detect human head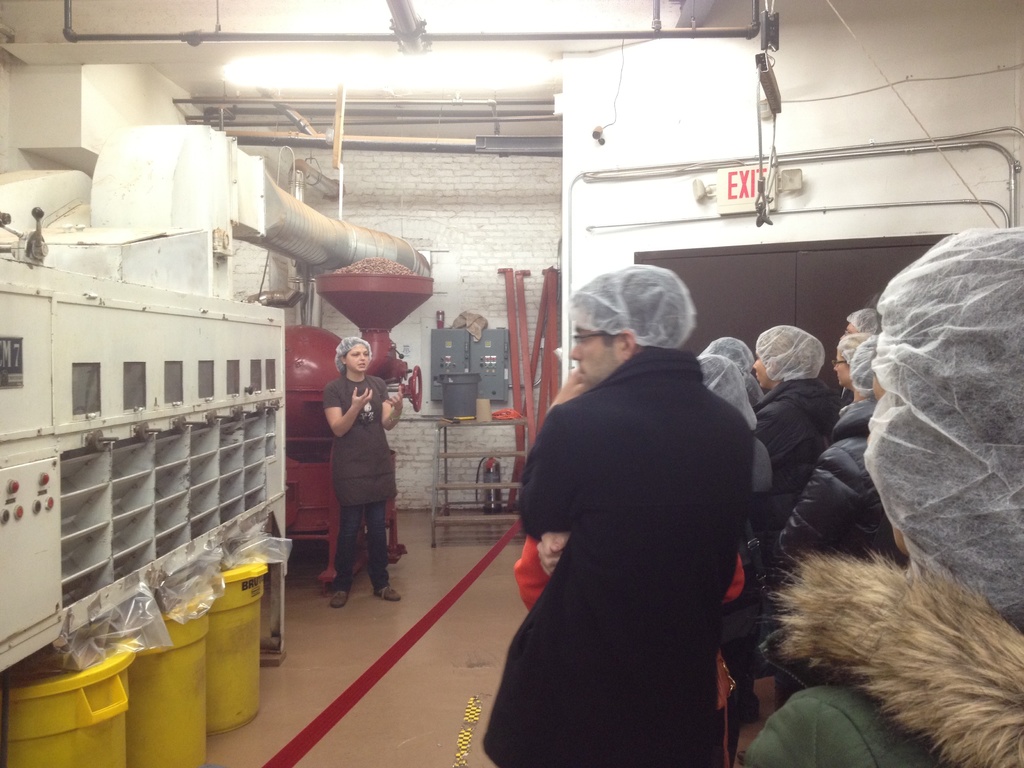
x1=830, y1=329, x2=866, y2=382
